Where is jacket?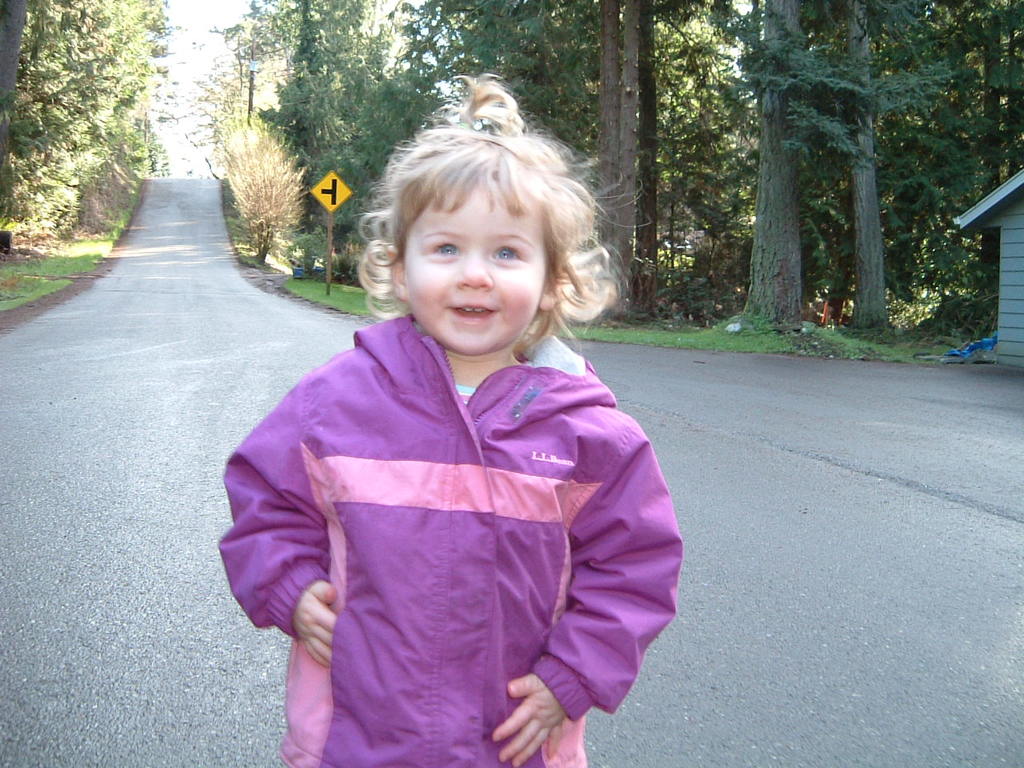
[223,216,678,758].
